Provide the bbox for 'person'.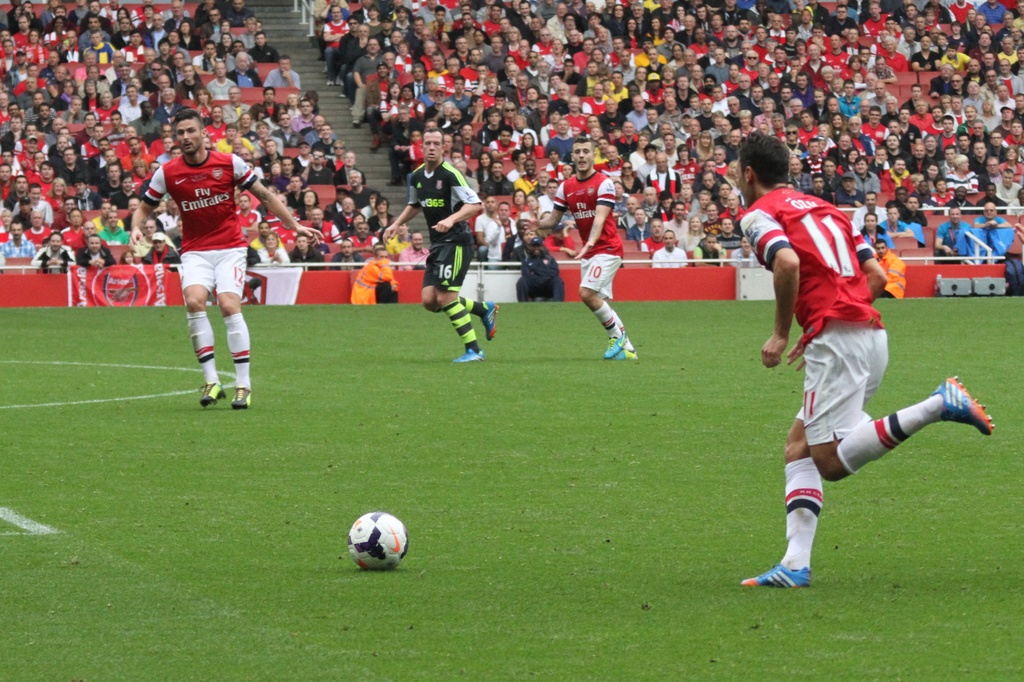
pyautogui.locateOnScreen(130, 214, 182, 261).
